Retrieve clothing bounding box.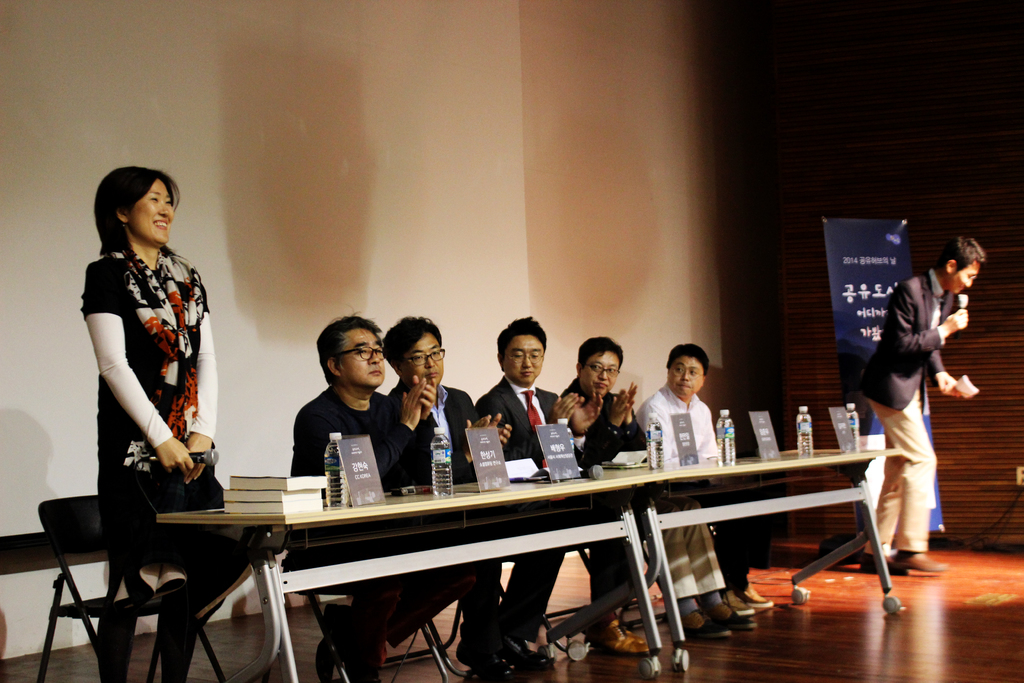
Bounding box: pyautogui.locateOnScreen(473, 374, 636, 614).
